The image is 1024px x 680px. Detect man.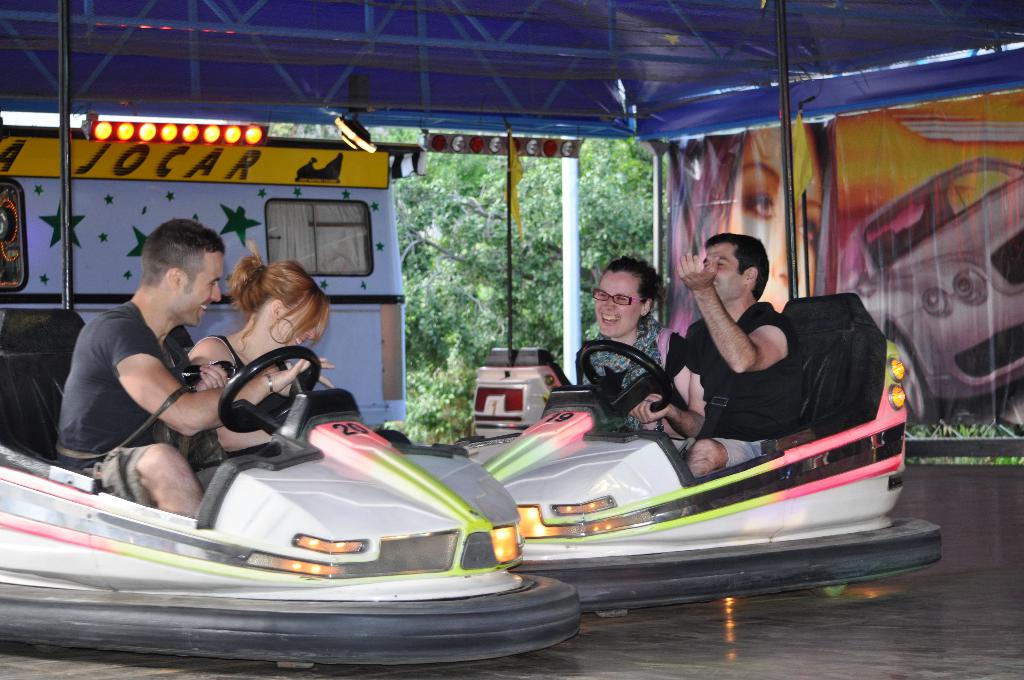
Detection: 49/226/257/514.
